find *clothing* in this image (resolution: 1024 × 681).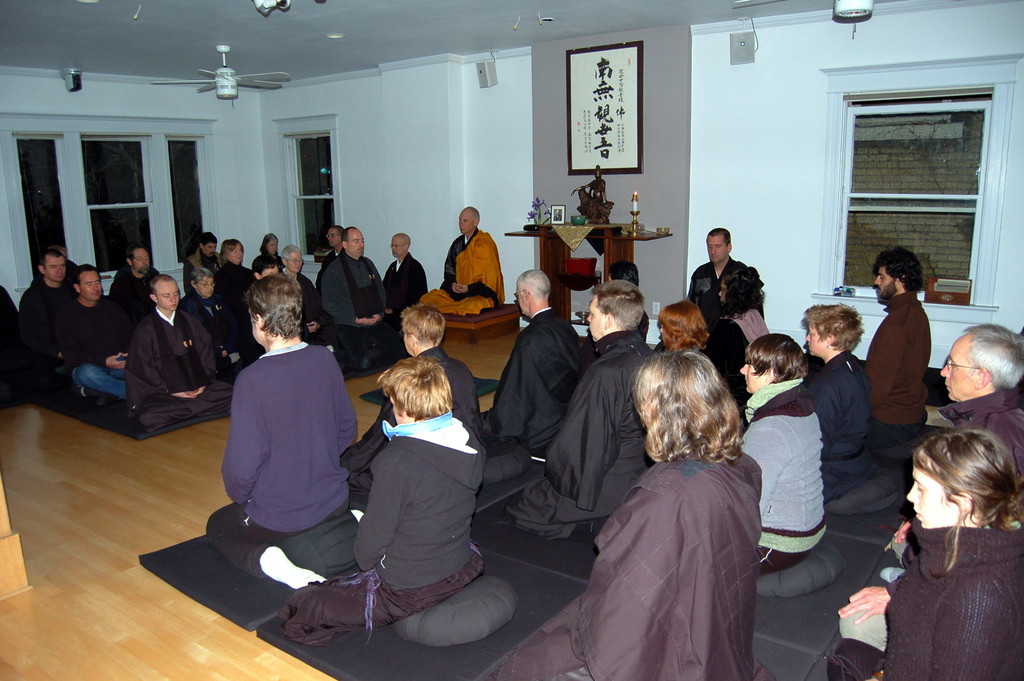
x1=488, y1=464, x2=772, y2=680.
